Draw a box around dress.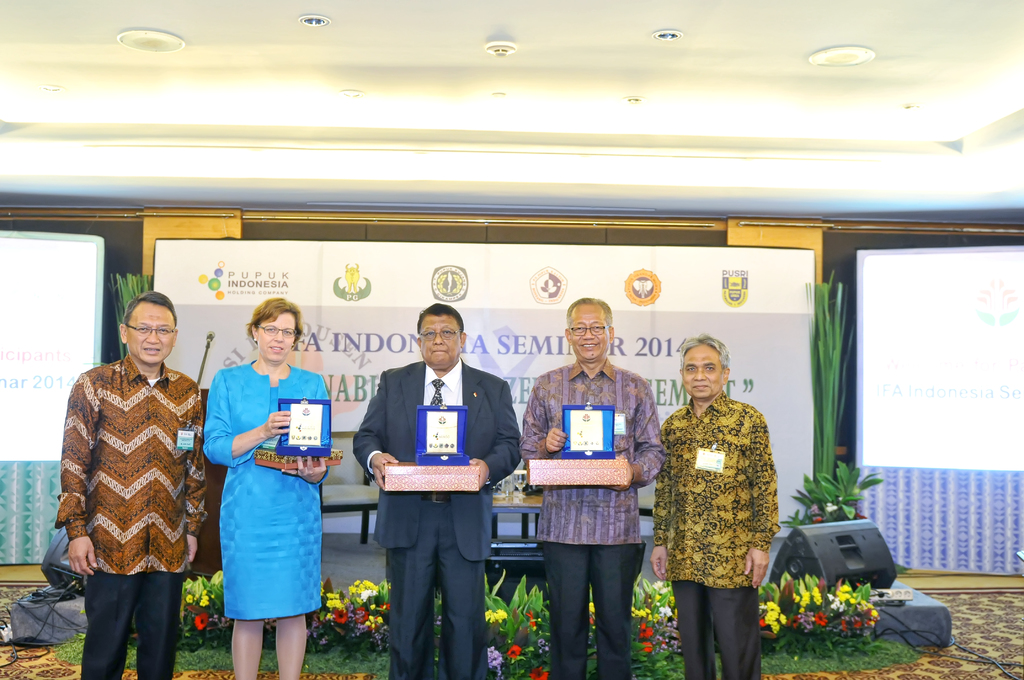
rect(195, 393, 317, 626).
